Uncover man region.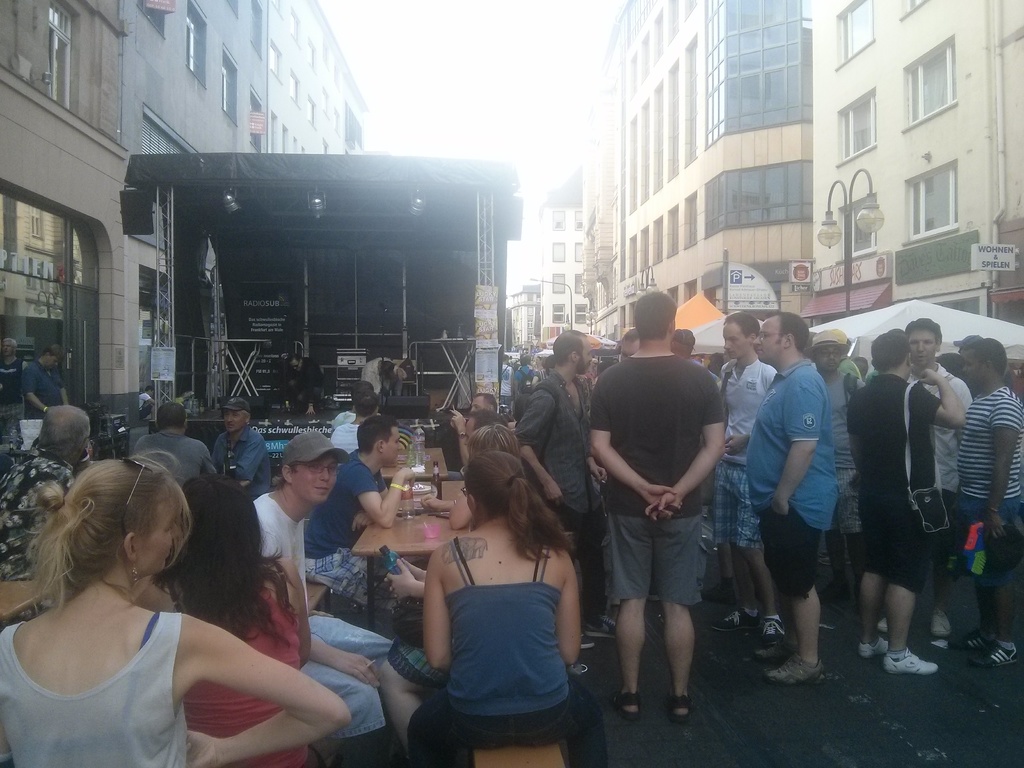
Uncovered: <box>0,339,20,408</box>.
